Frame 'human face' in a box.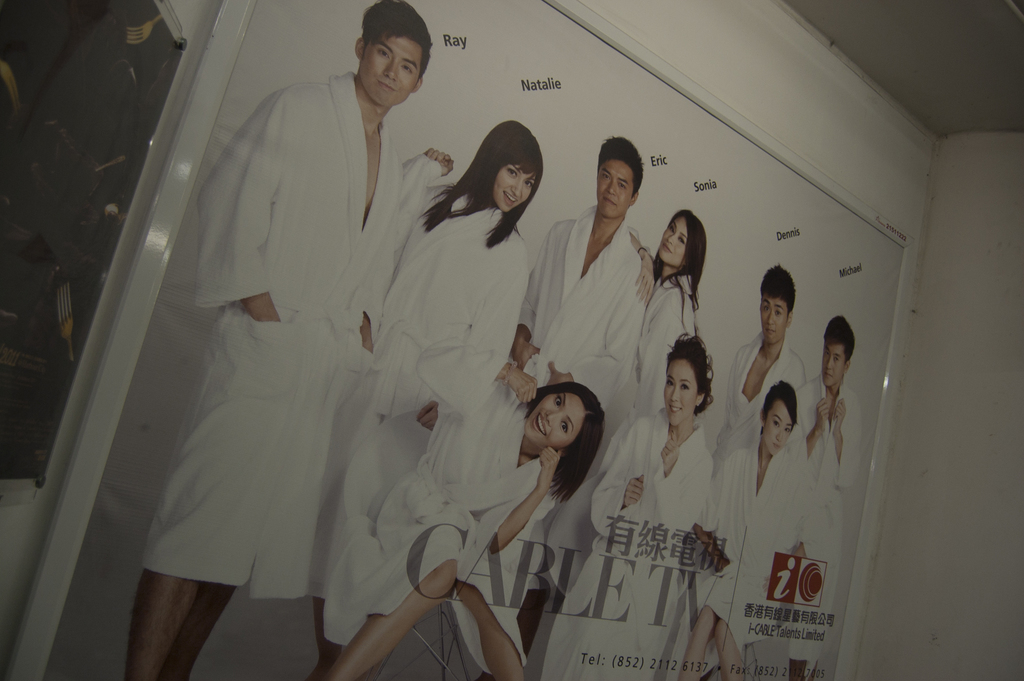
region(664, 217, 684, 263).
